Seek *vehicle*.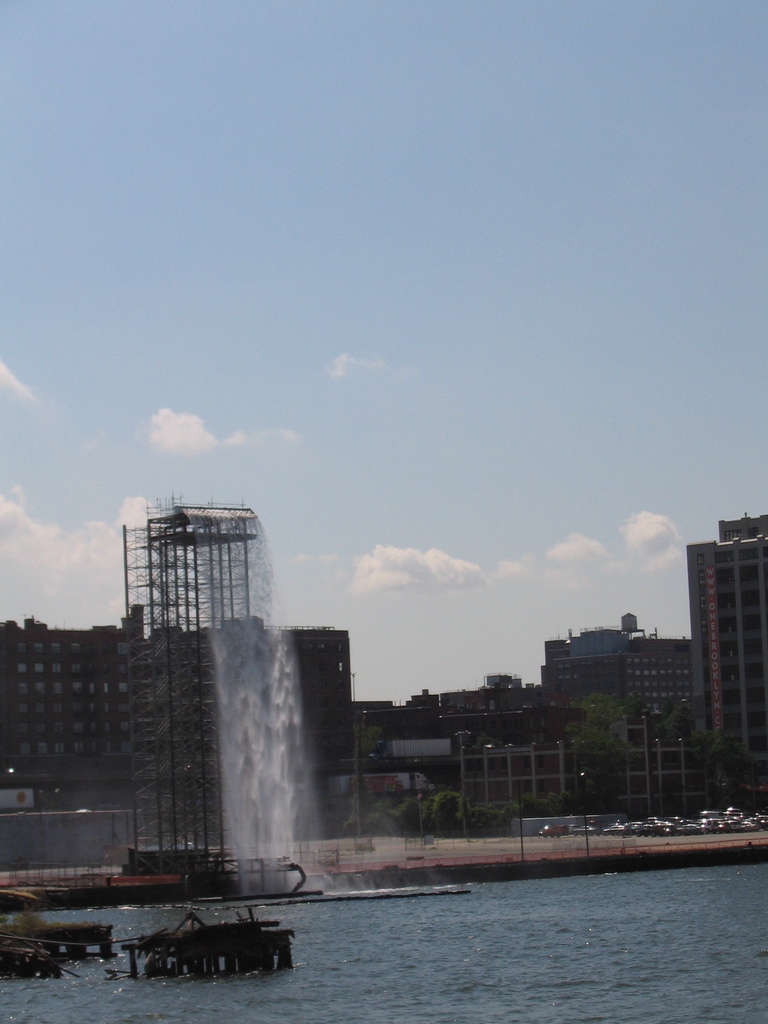
{"left": 121, "top": 890, "right": 295, "bottom": 975}.
